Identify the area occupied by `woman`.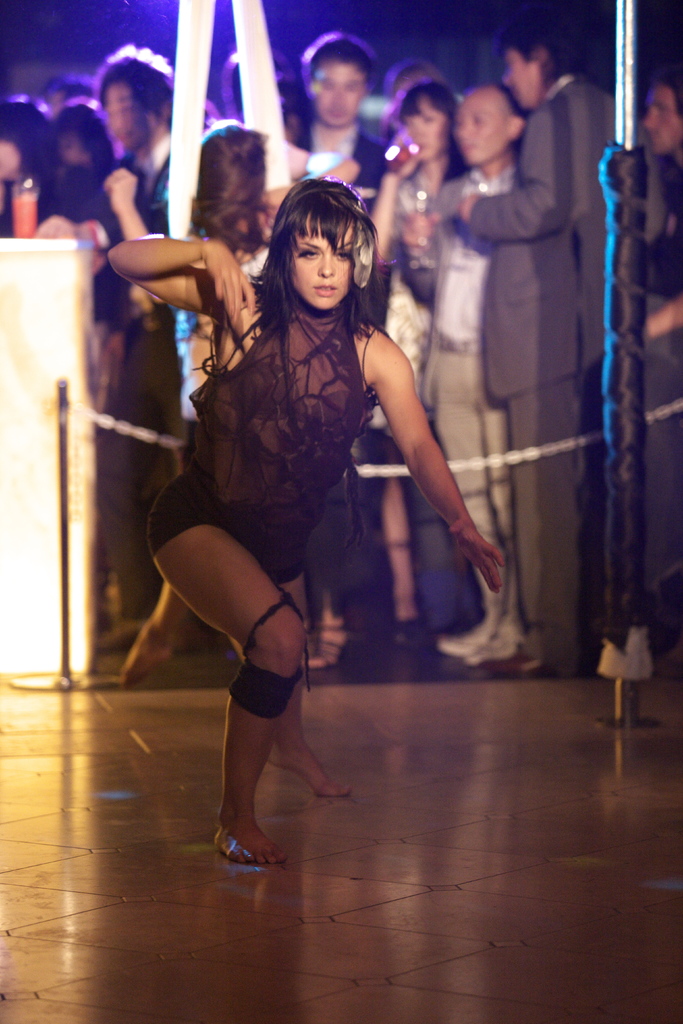
Area: Rect(359, 74, 459, 648).
